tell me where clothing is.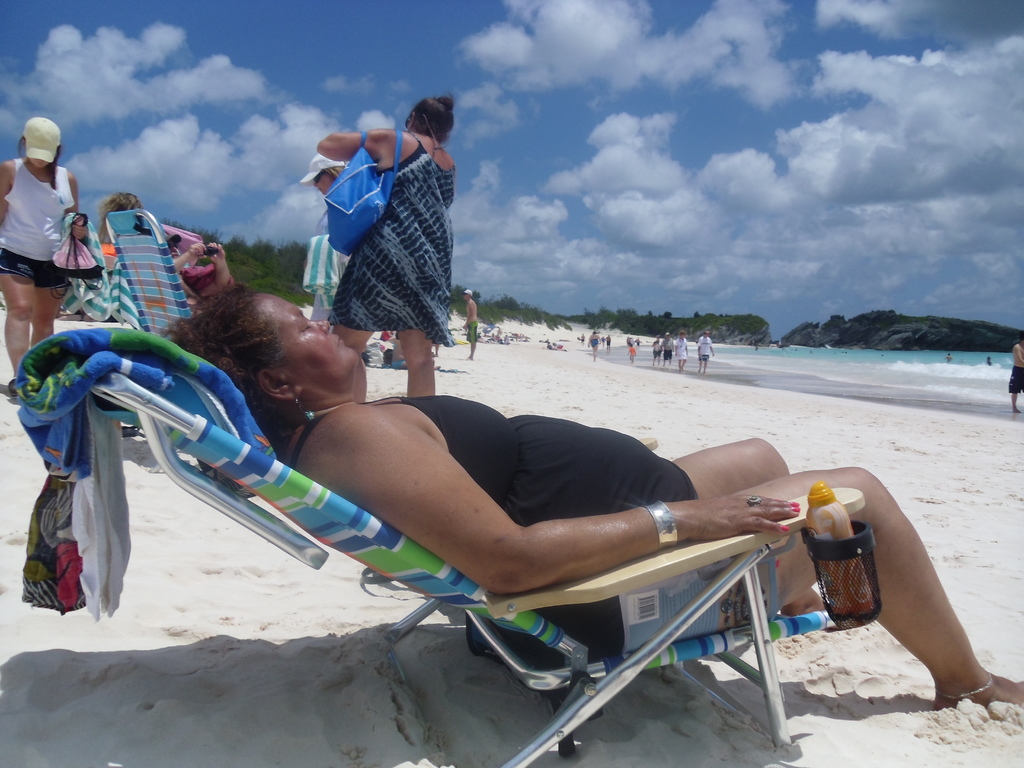
clothing is at detection(554, 341, 563, 348).
